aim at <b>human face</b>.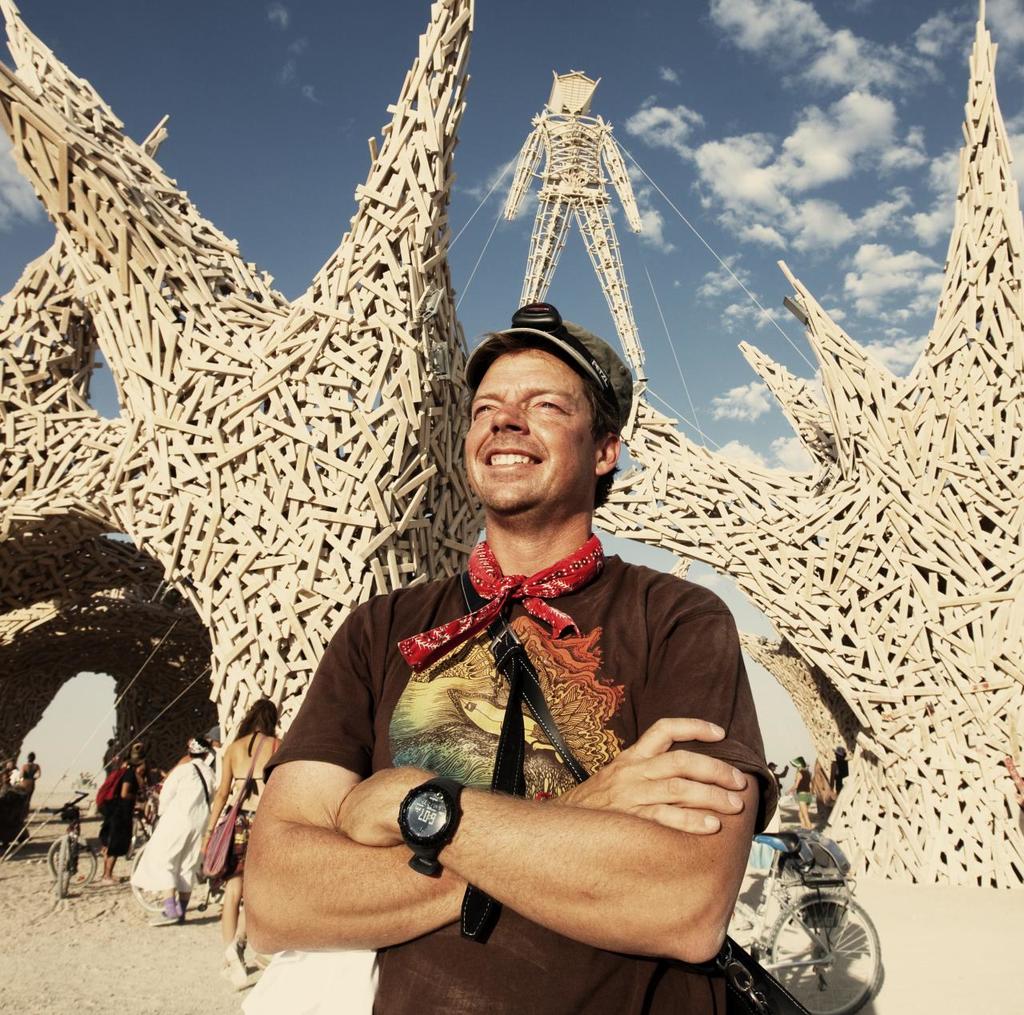
Aimed at crop(461, 354, 594, 510).
